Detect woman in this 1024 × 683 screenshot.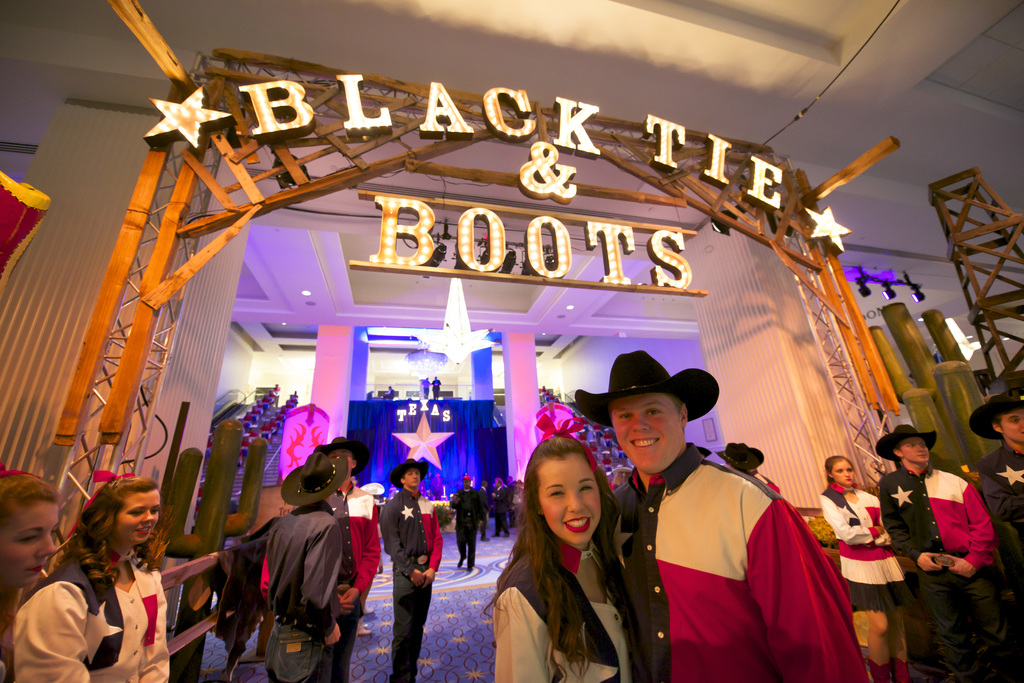
Detection: bbox=[0, 471, 58, 682].
